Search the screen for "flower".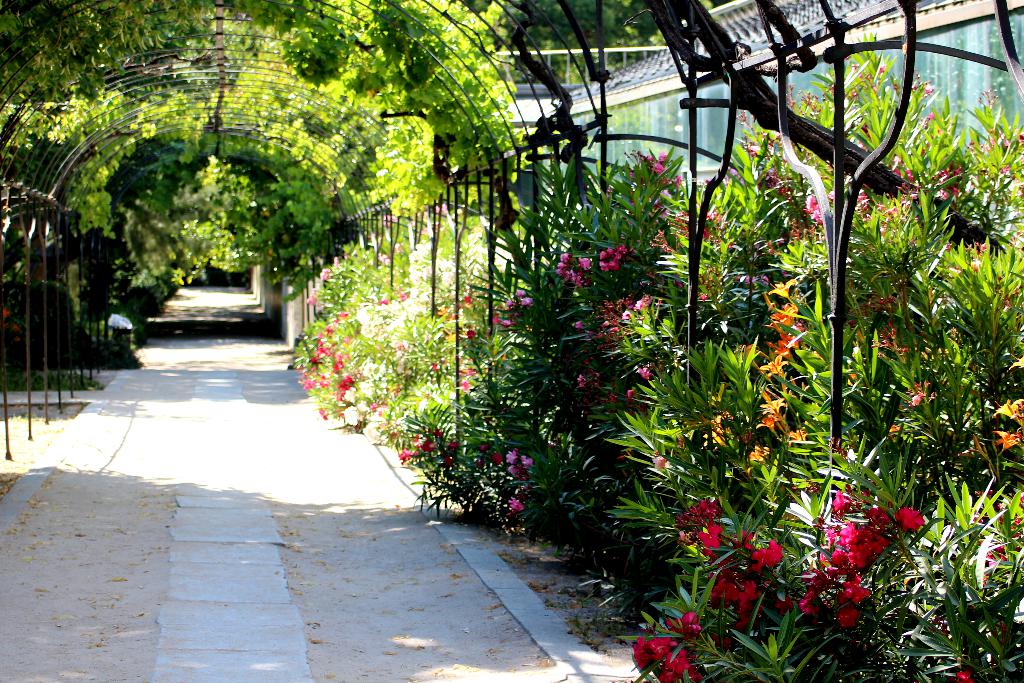
Found at x1=338, y1=373, x2=354, y2=403.
